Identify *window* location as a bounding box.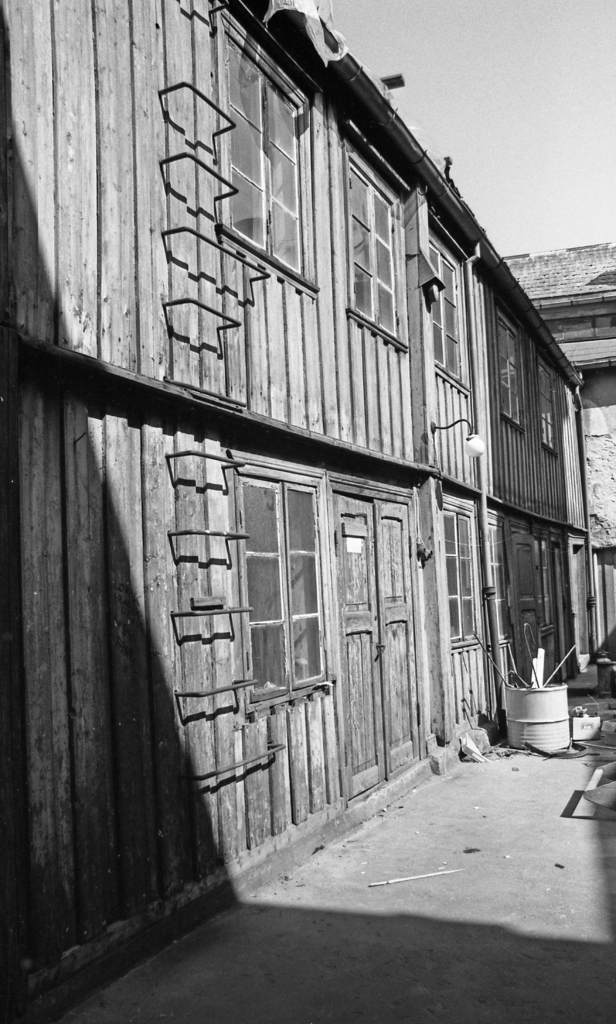
bbox(221, 33, 306, 274).
